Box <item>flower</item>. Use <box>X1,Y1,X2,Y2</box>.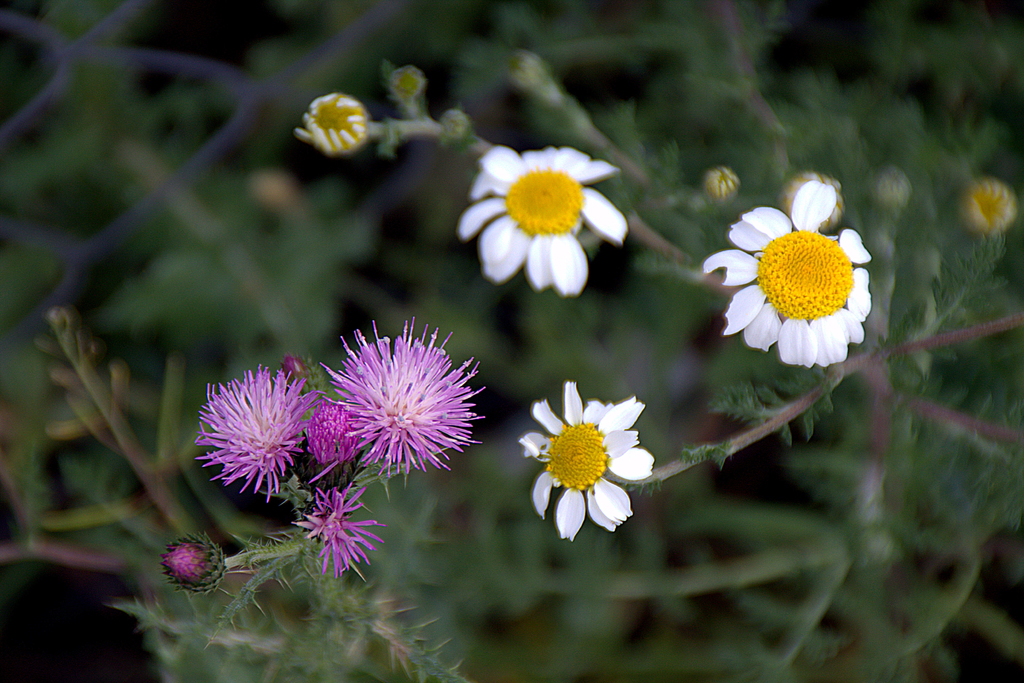
<box>700,178,879,369</box>.
